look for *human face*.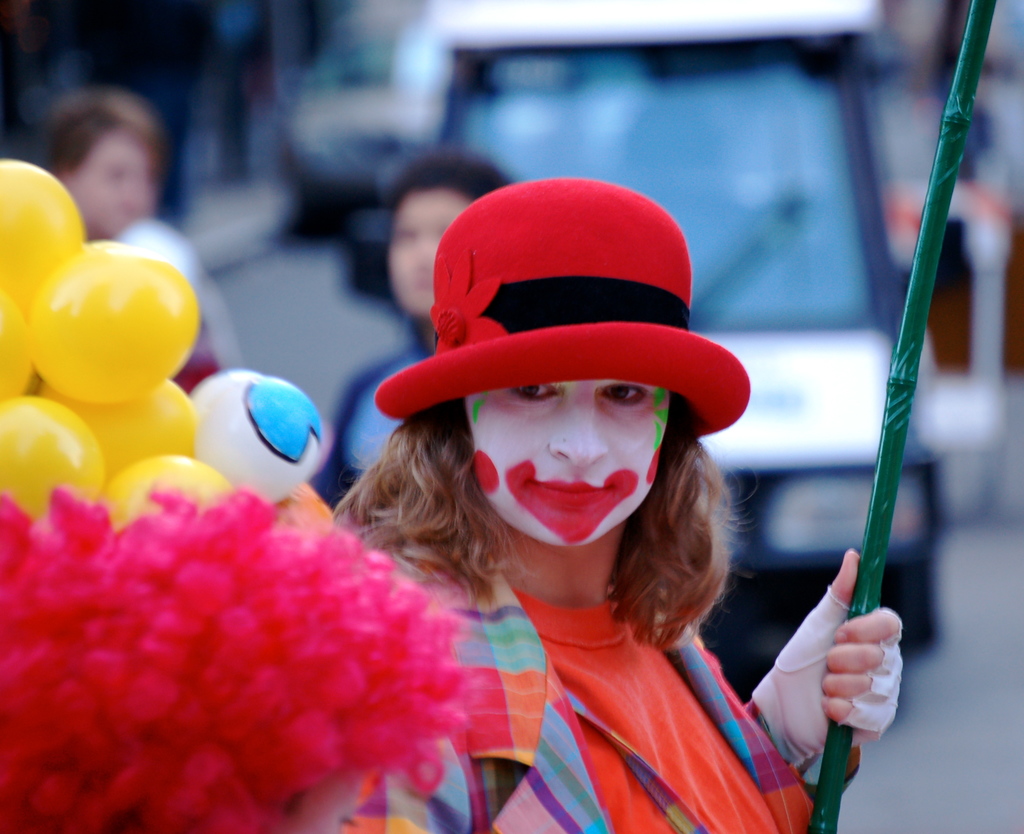
Found: (x1=389, y1=184, x2=476, y2=316).
